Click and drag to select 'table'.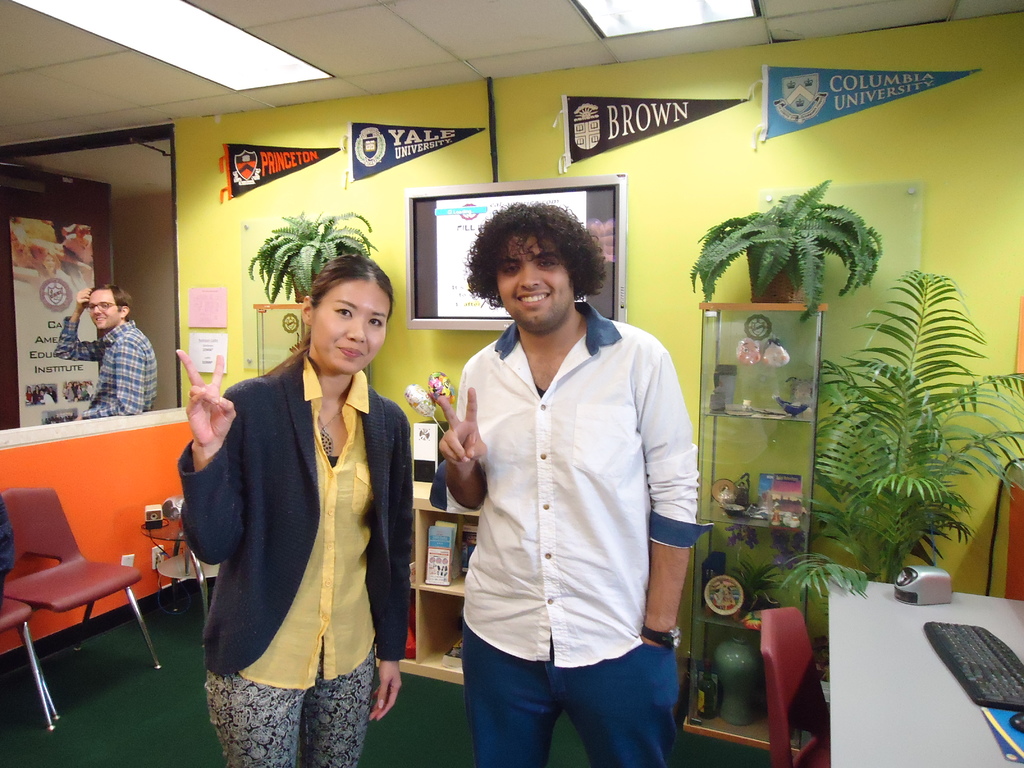
Selection: [141,517,218,621].
